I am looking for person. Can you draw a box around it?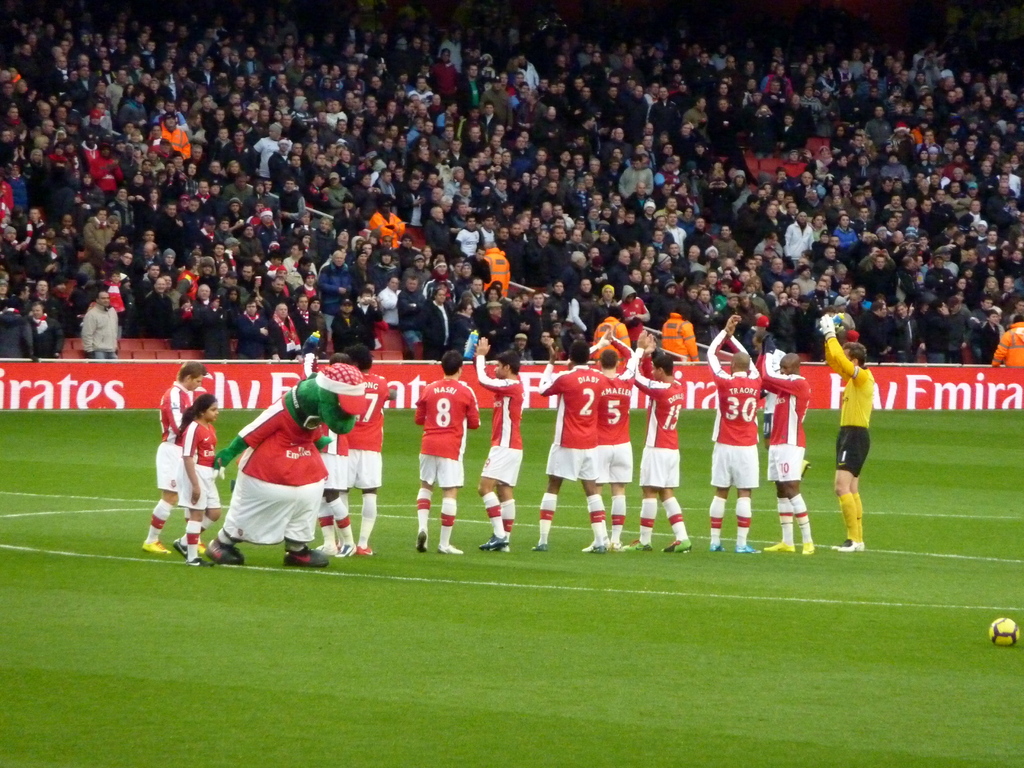
Sure, the bounding box is box(621, 284, 652, 344).
